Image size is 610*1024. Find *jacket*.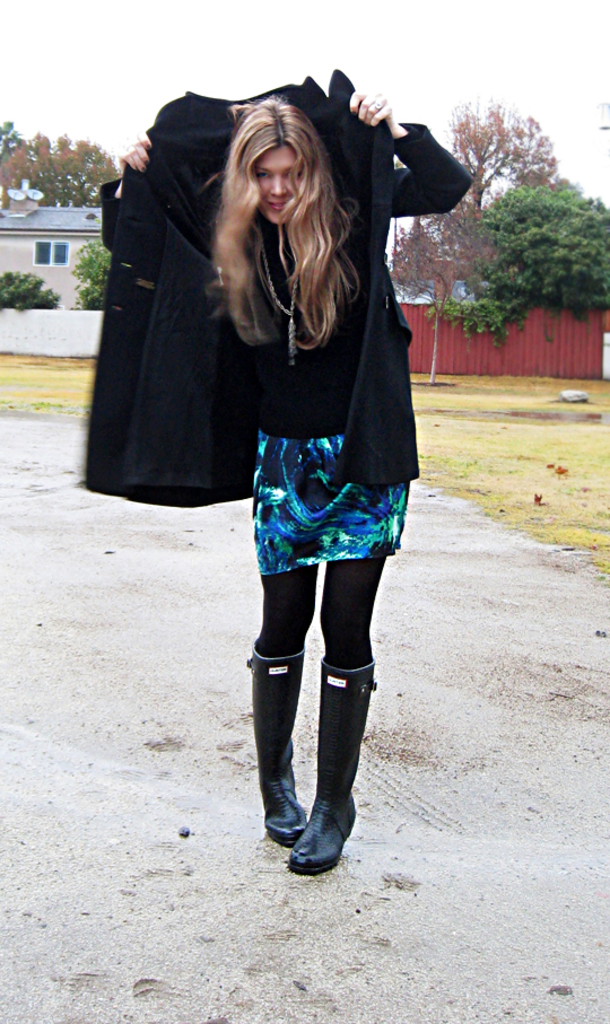
crop(78, 68, 474, 509).
